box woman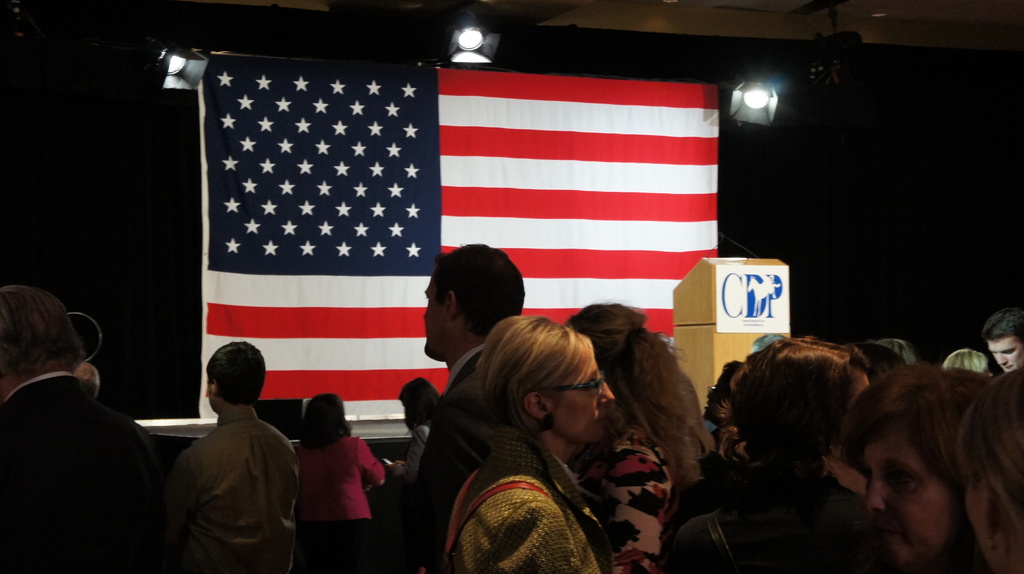
region(291, 394, 383, 573)
